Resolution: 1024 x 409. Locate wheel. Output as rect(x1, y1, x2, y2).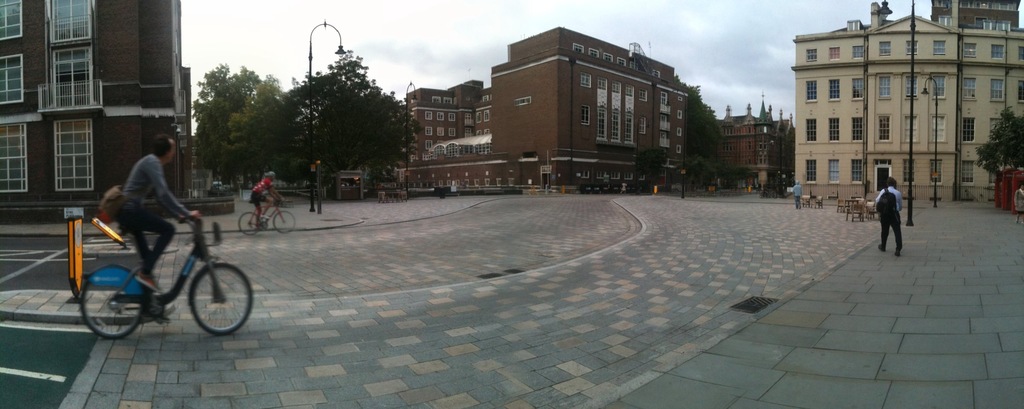
rect(187, 262, 256, 337).
